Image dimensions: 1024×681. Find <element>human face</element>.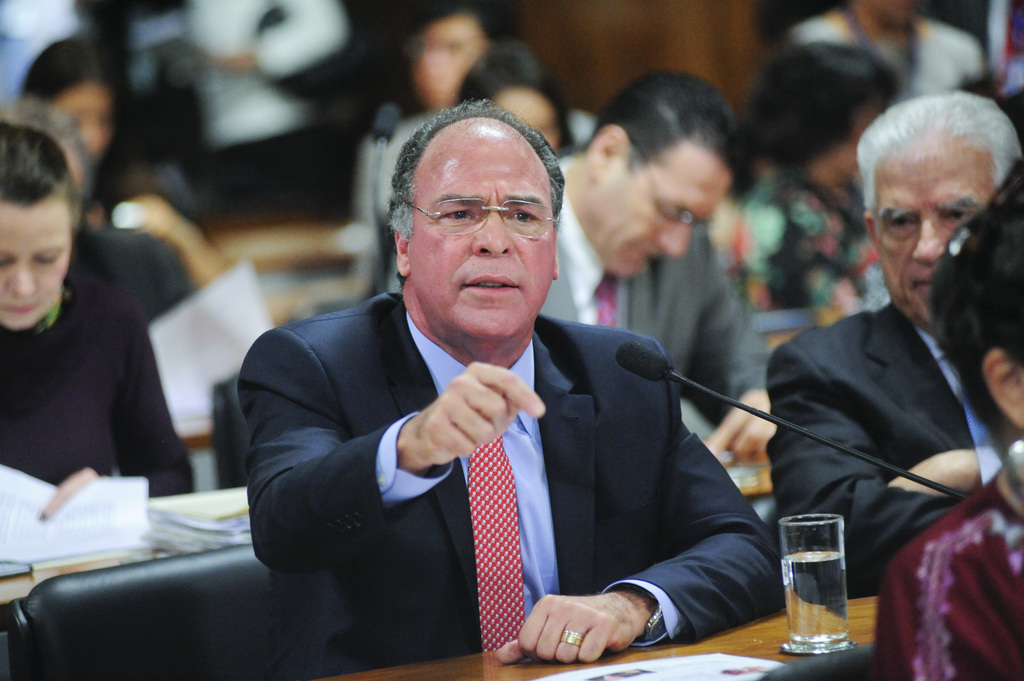
[871,143,998,316].
